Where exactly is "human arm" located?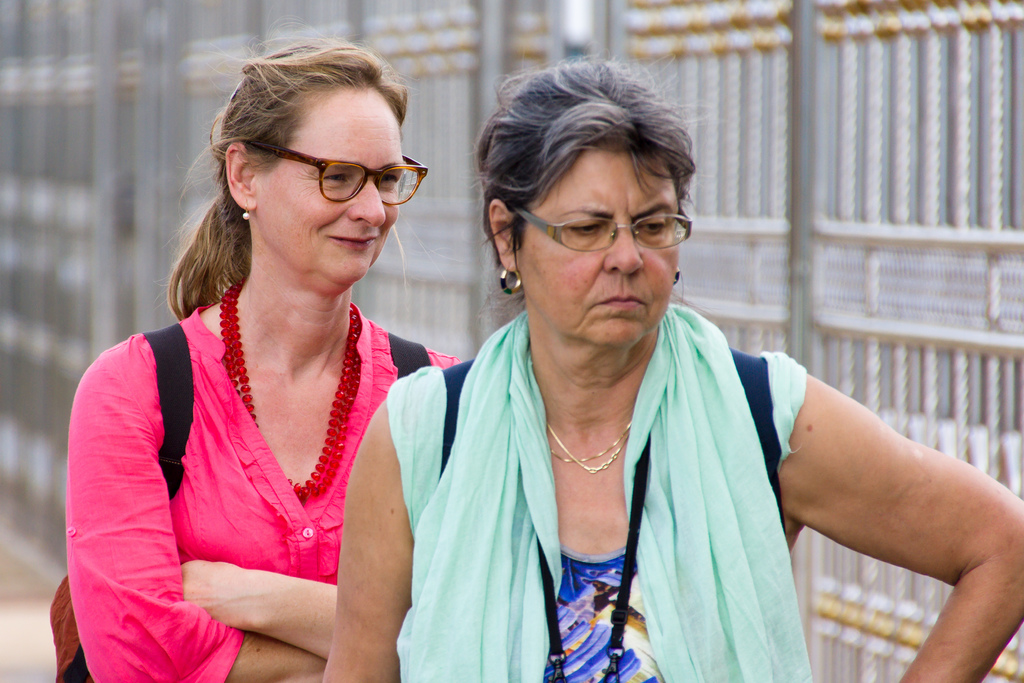
Its bounding box is (175,544,358,670).
